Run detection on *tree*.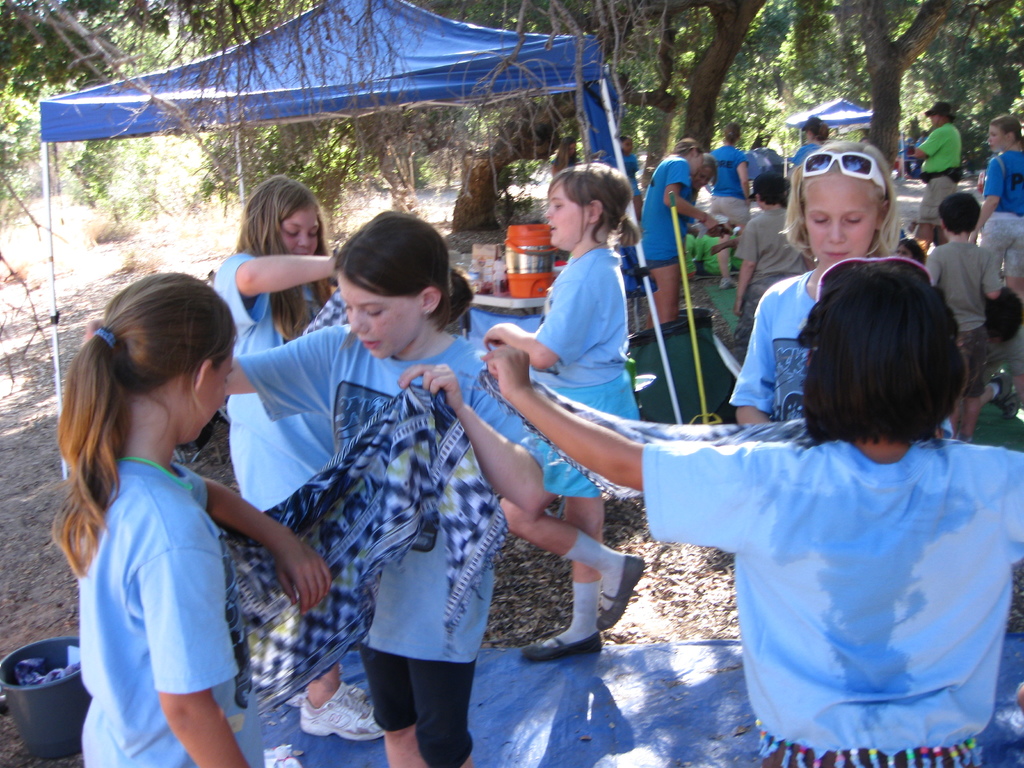
Result: left=0, top=0, right=115, bottom=117.
